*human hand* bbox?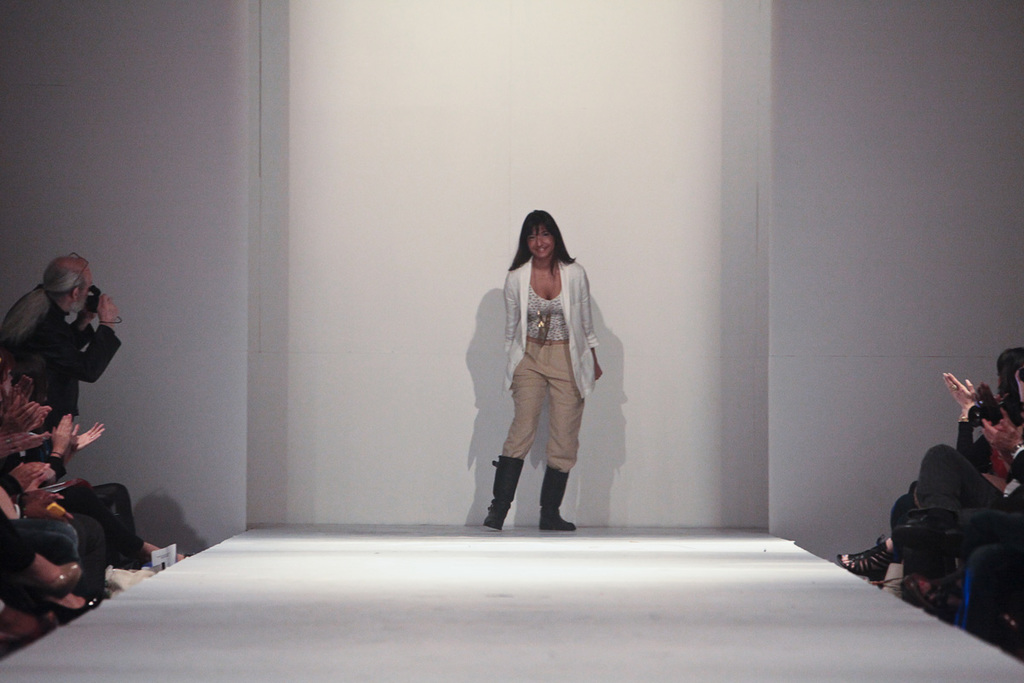
bbox=(96, 291, 119, 327)
